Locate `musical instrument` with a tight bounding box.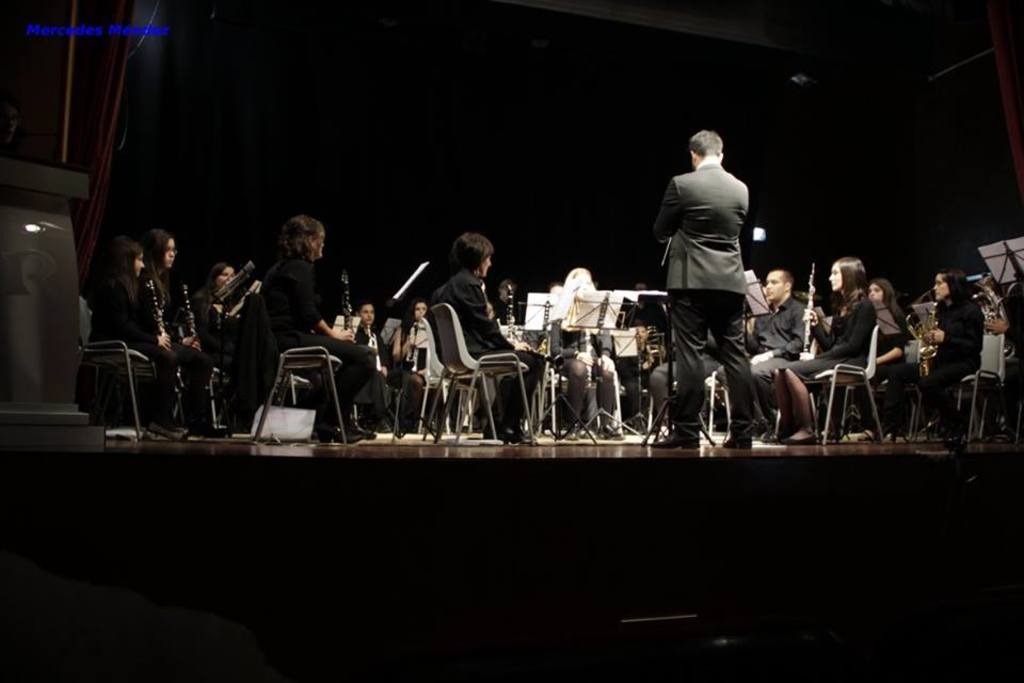
[left=175, top=286, right=203, bottom=347].
